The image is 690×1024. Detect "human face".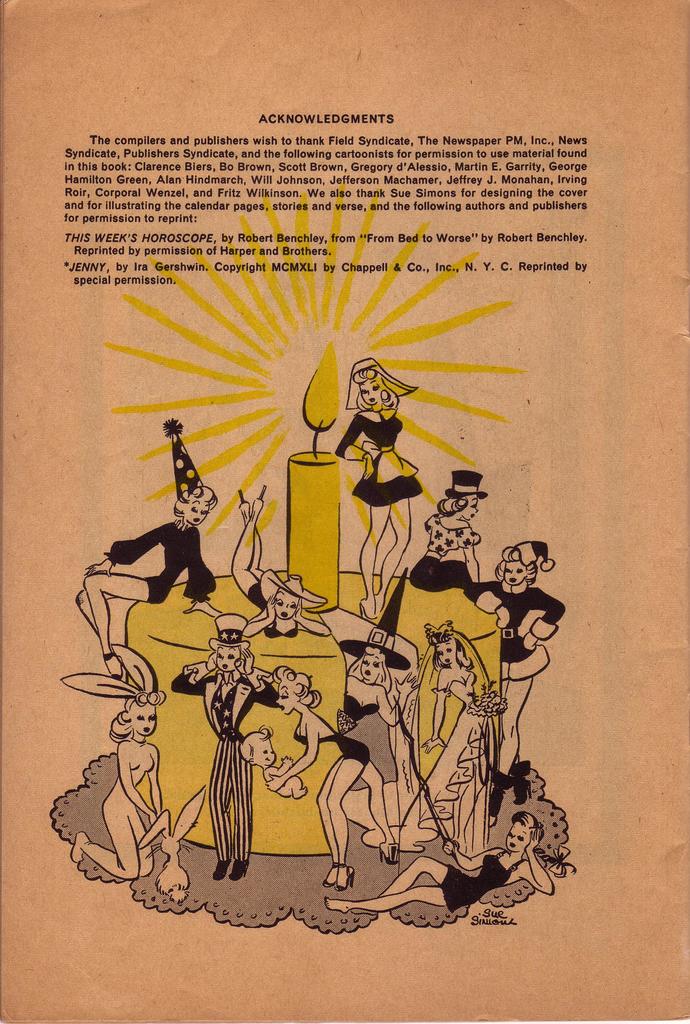
Detection: bbox=[359, 377, 385, 407].
